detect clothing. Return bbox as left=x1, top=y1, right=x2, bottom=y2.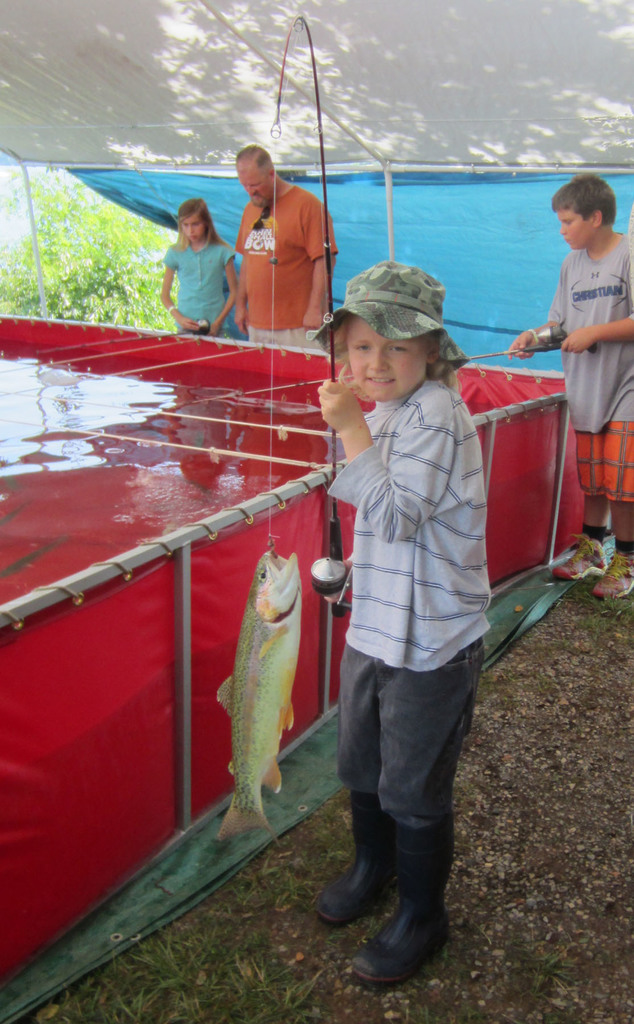
left=313, top=260, right=493, bottom=832.
